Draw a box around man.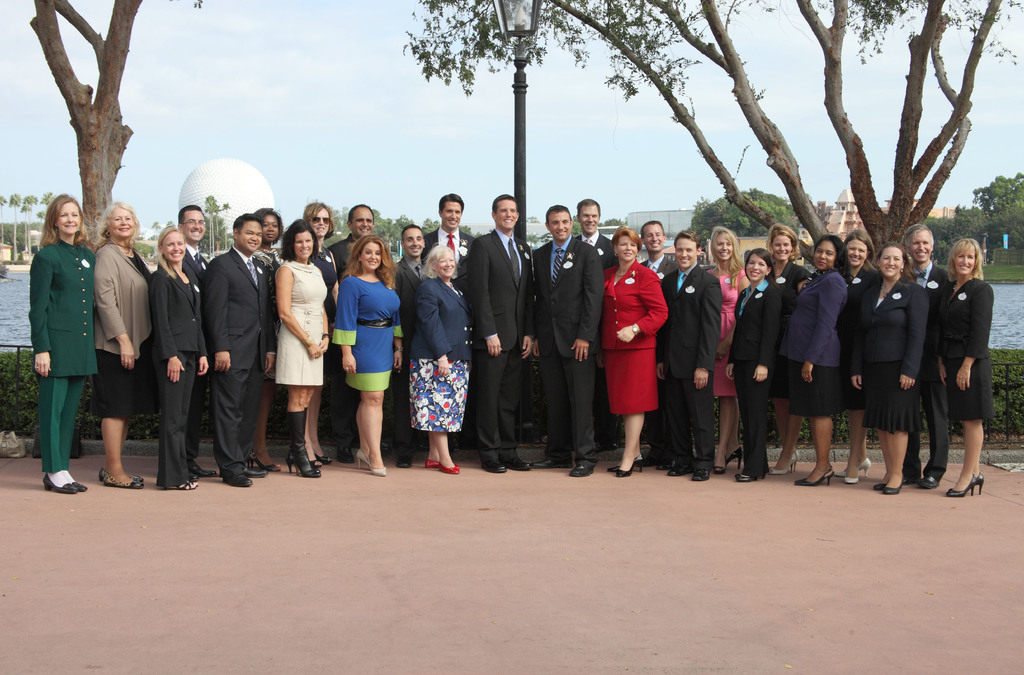
[468,191,525,480].
